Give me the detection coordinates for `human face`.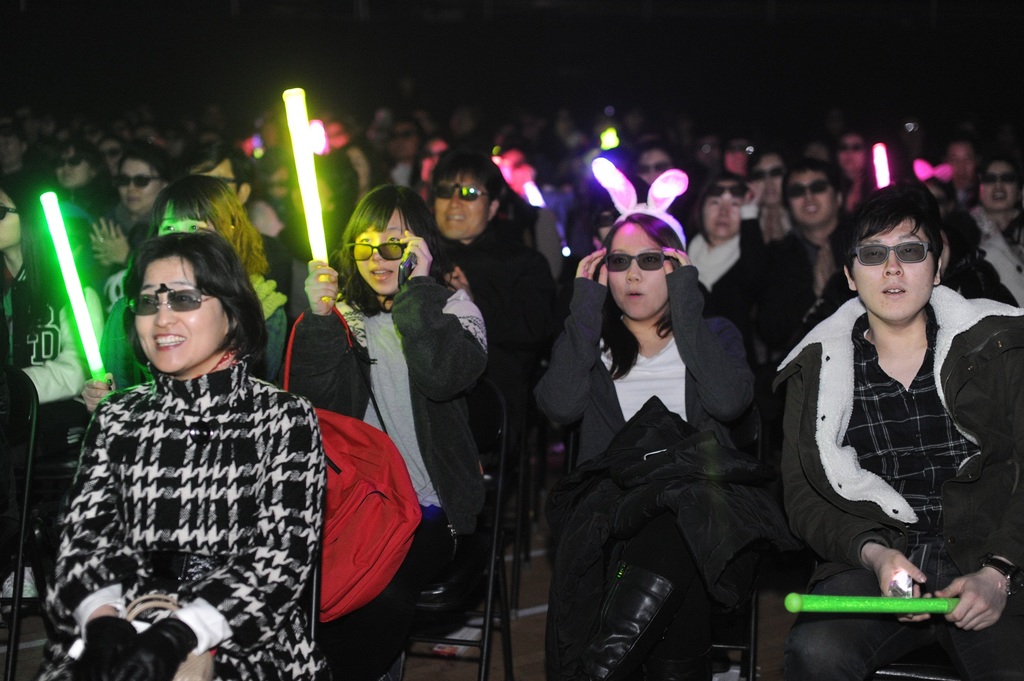
bbox=[976, 161, 1018, 211].
